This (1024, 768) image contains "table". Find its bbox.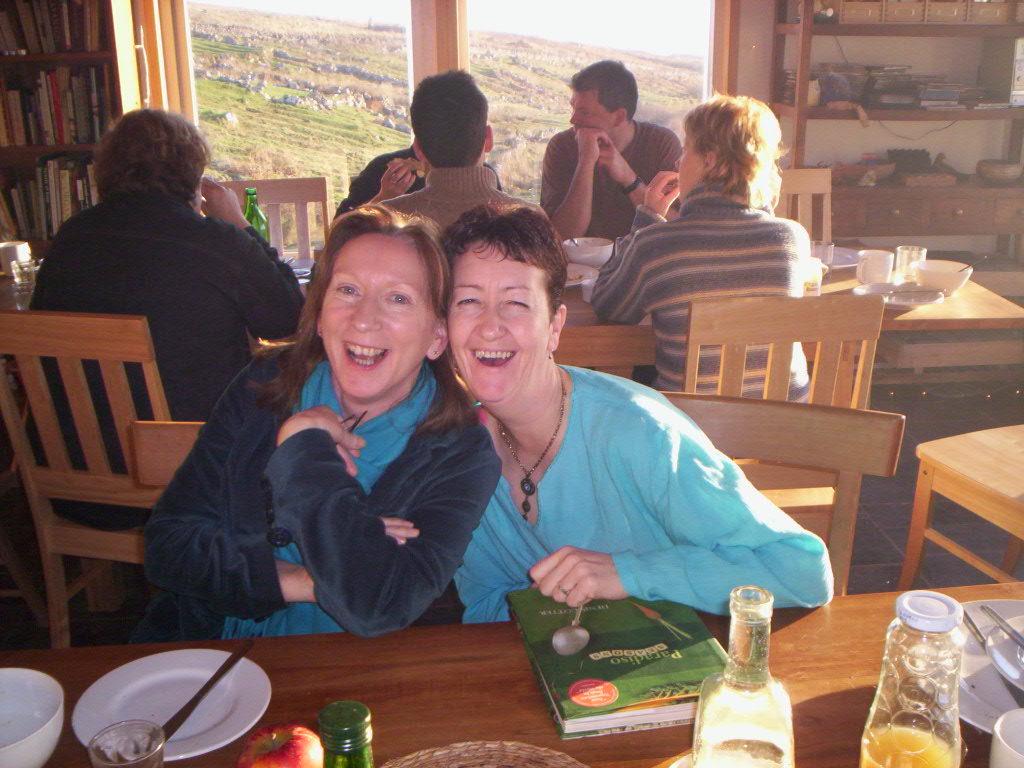
box(0, 578, 1023, 767).
